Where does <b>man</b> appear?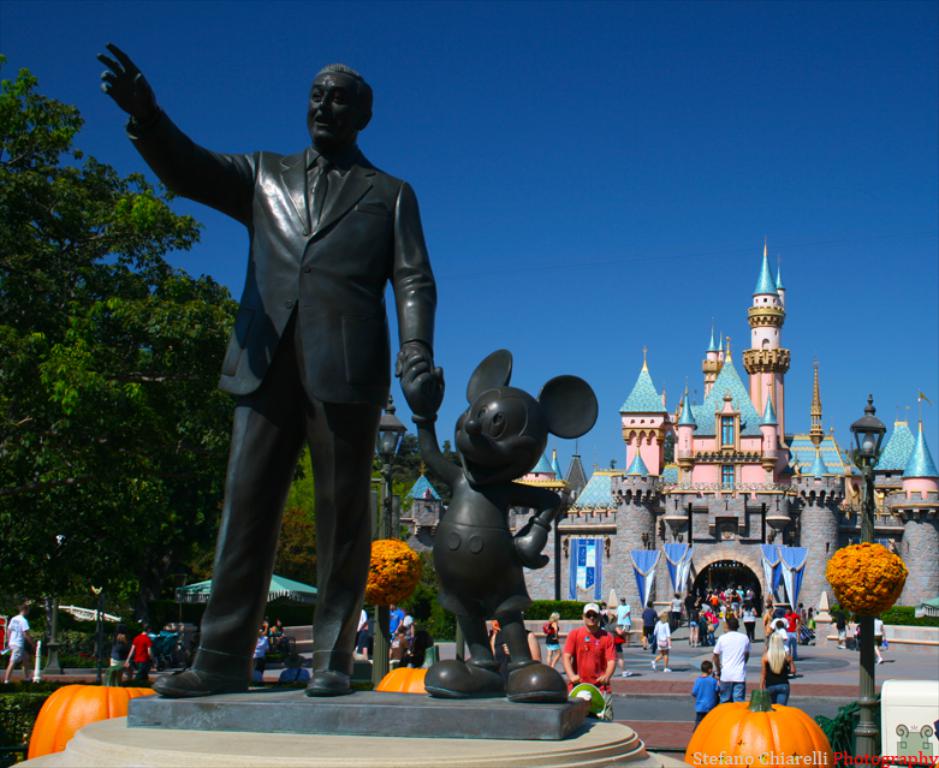
Appears at [356, 606, 370, 659].
